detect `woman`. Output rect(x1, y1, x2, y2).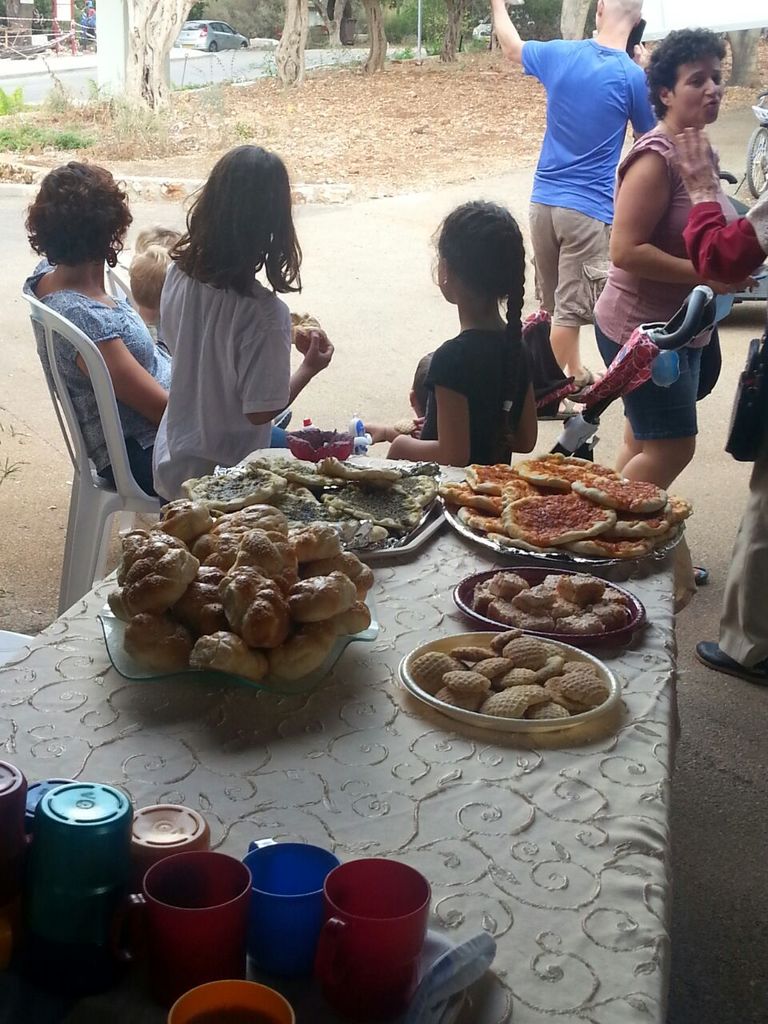
rect(130, 146, 340, 486).
